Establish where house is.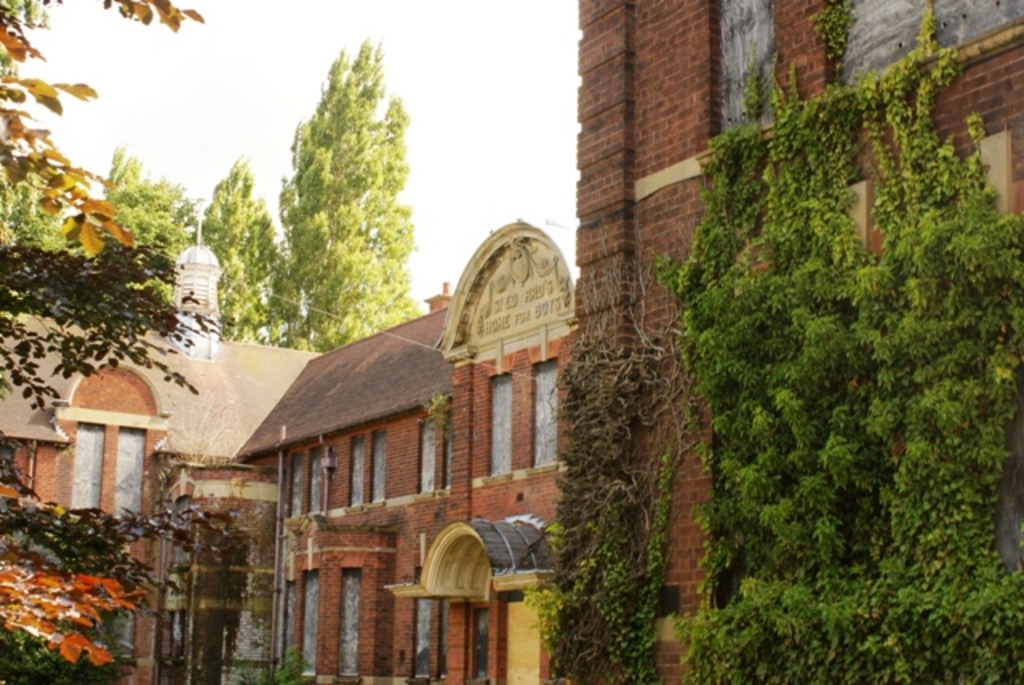
Established at bbox=(547, 0, 1022, 683).
